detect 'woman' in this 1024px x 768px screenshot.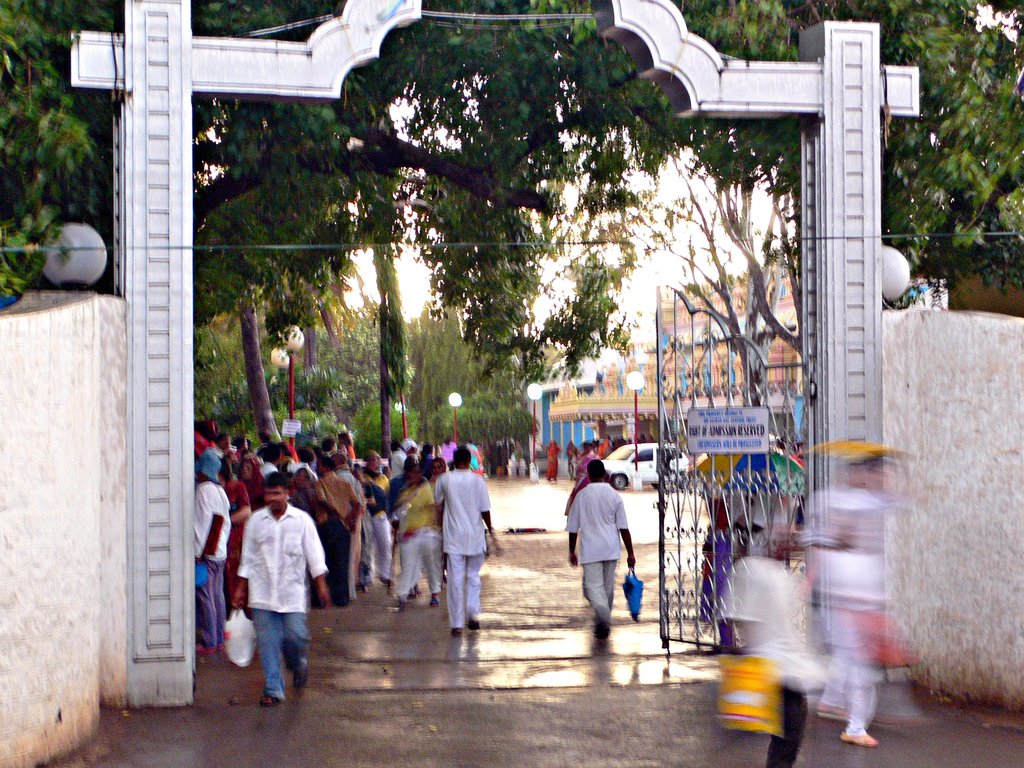
Detection: crop(287, 461, 316, 516).
